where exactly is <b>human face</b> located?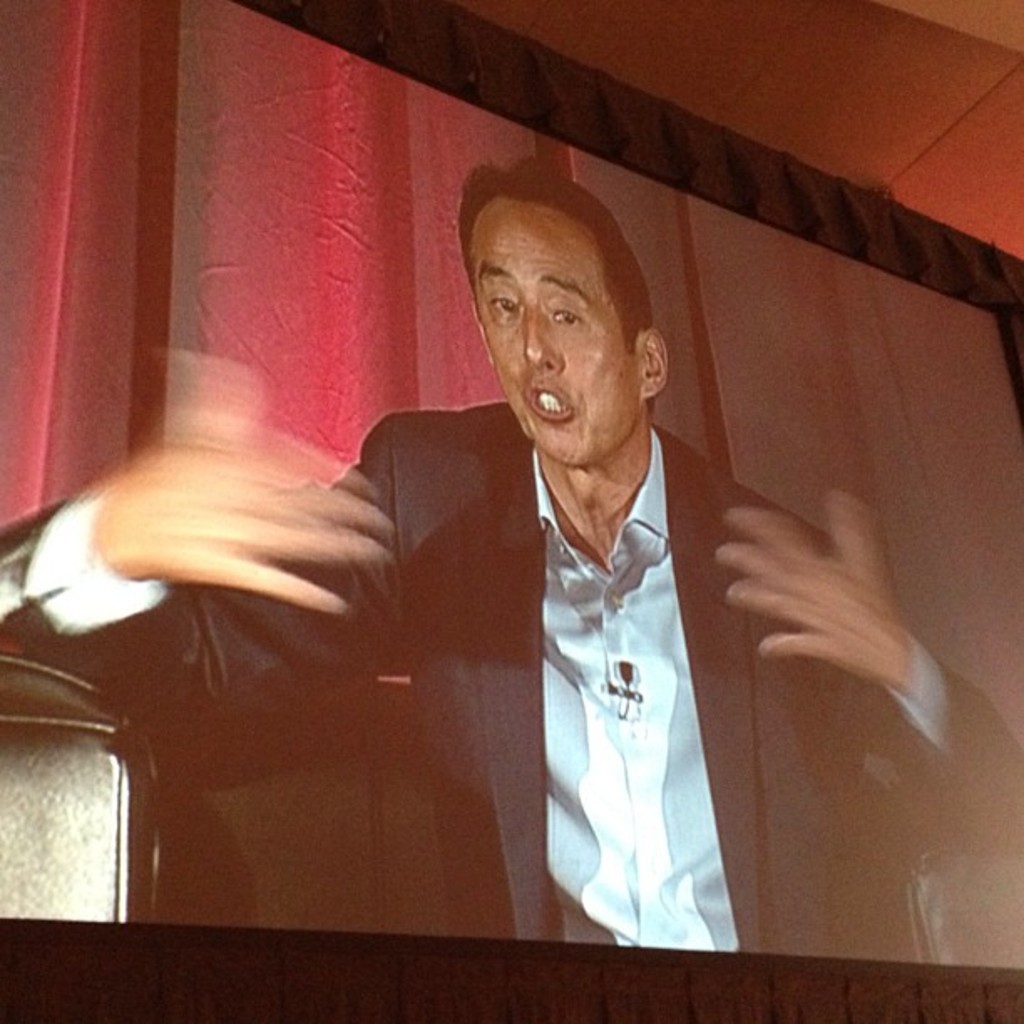
Its bounding box is box=[467, 194, 649, 479].
